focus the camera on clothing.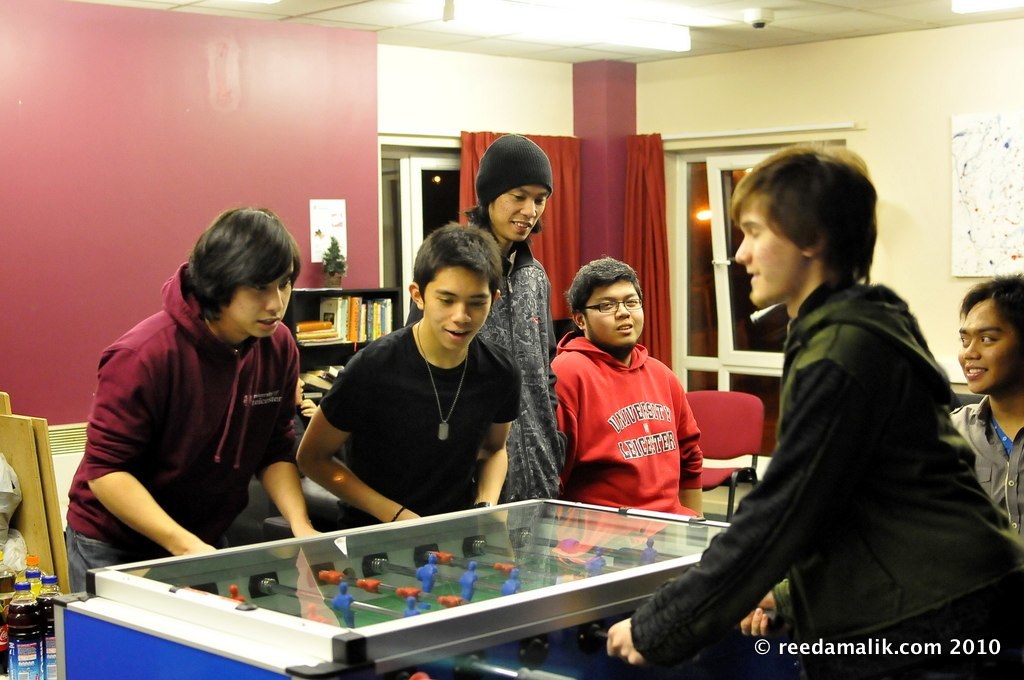
Focus region: (x1=952, y1=393, x2=1023, y2=571).
